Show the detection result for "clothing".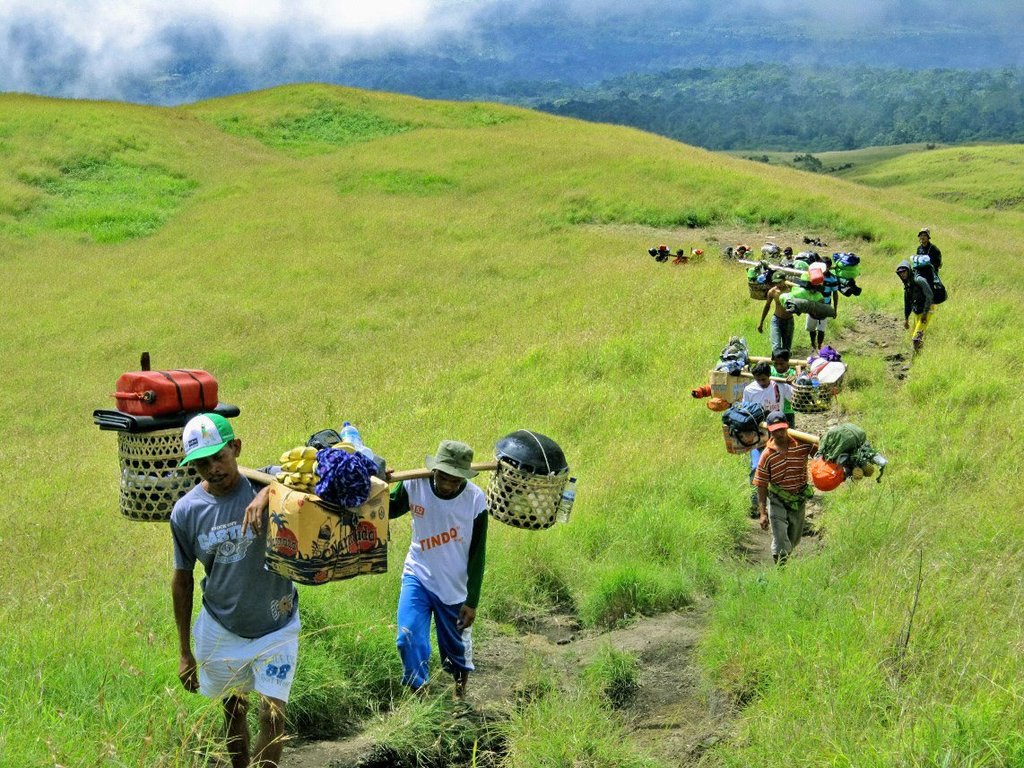
crop(768, 315, 795, 346).
